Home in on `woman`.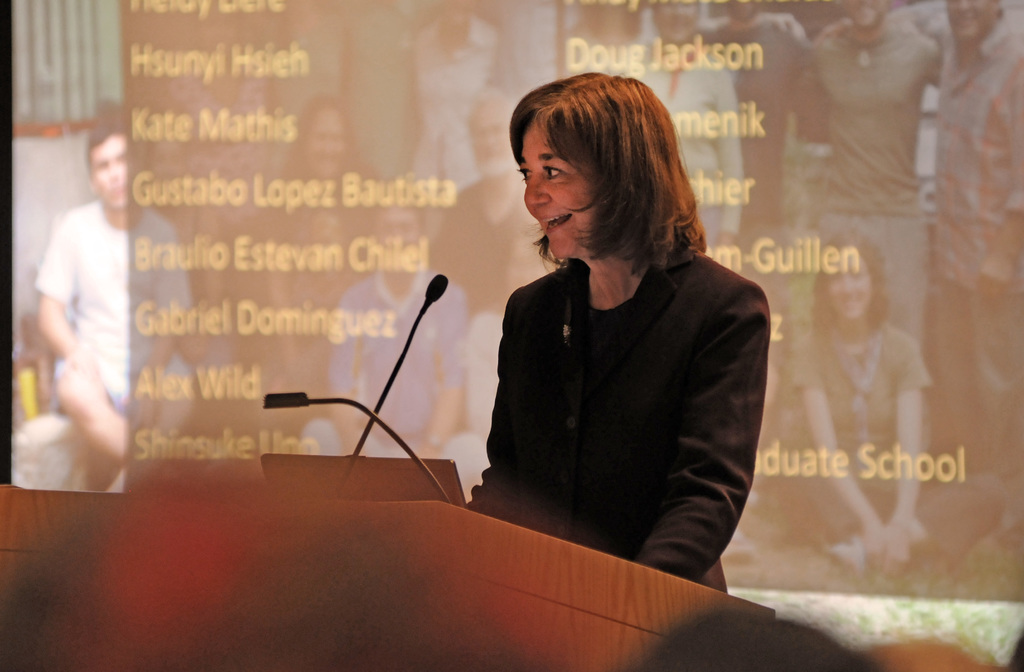
Homed in at box=[246, 90, 423, 437].
